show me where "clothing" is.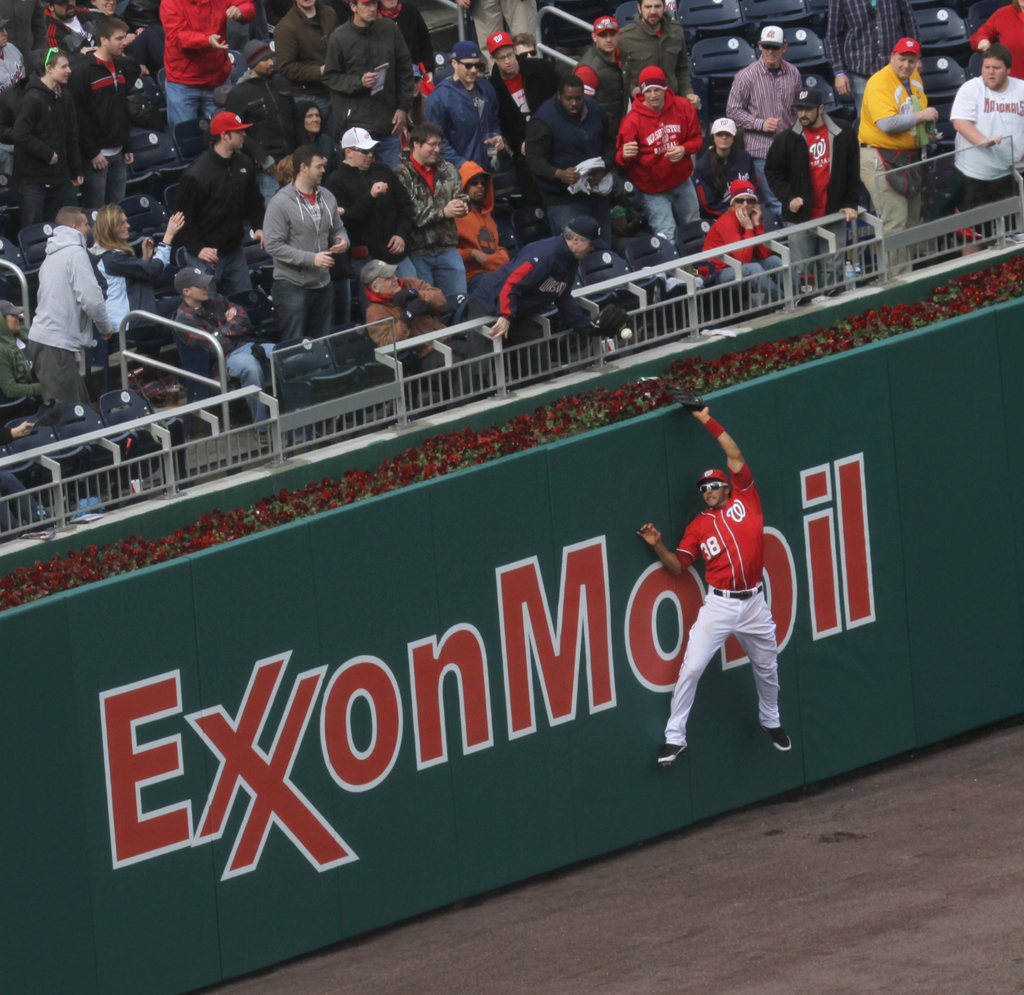
"clothing" is at left=653, top=452, right=776, bottom=747.
